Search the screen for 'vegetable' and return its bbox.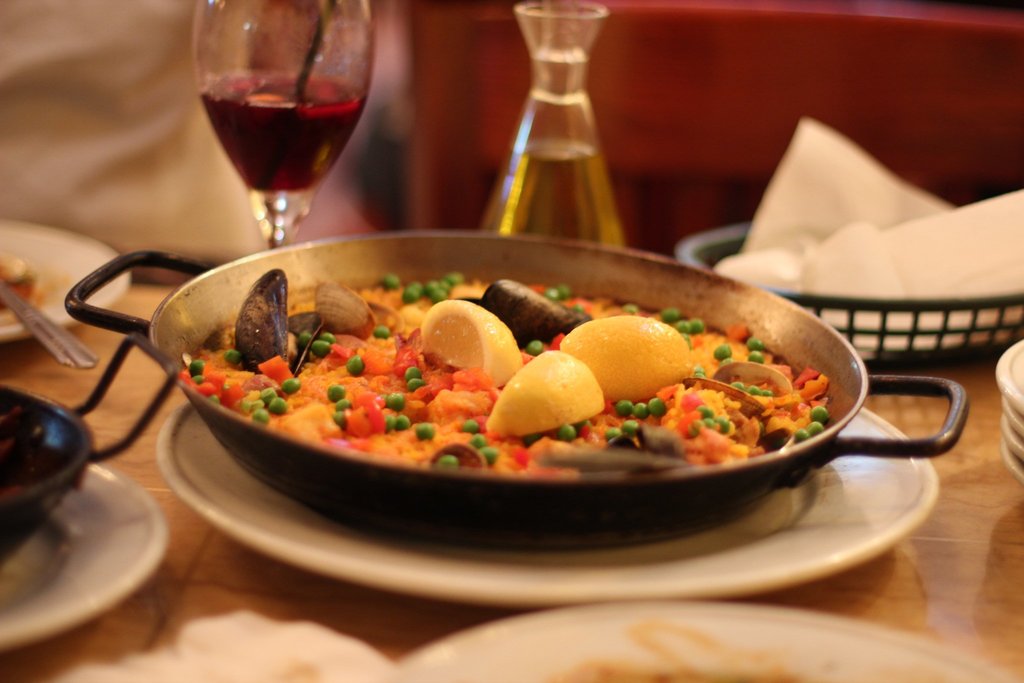
Found: bbox=[417, 297, 522, 388].
